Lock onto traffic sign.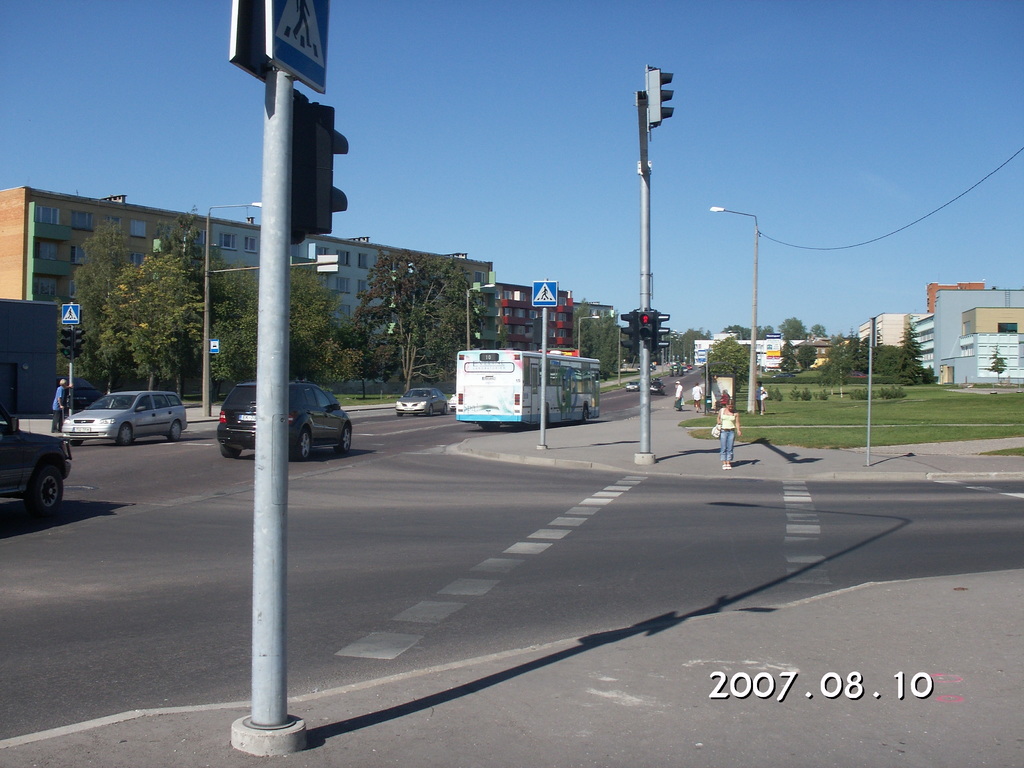
Locked: {"x1": 534, "y1": 282, "x2": 561, "y2": 311}.
